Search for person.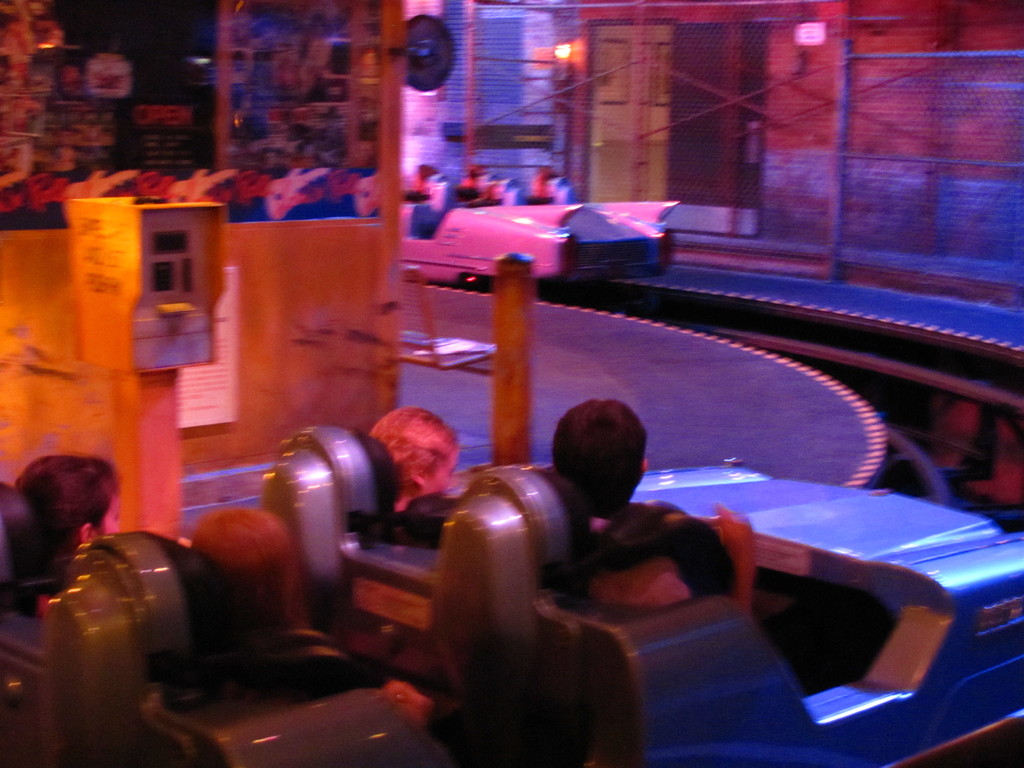
Found at bbox(369, 399, 464, 513).
